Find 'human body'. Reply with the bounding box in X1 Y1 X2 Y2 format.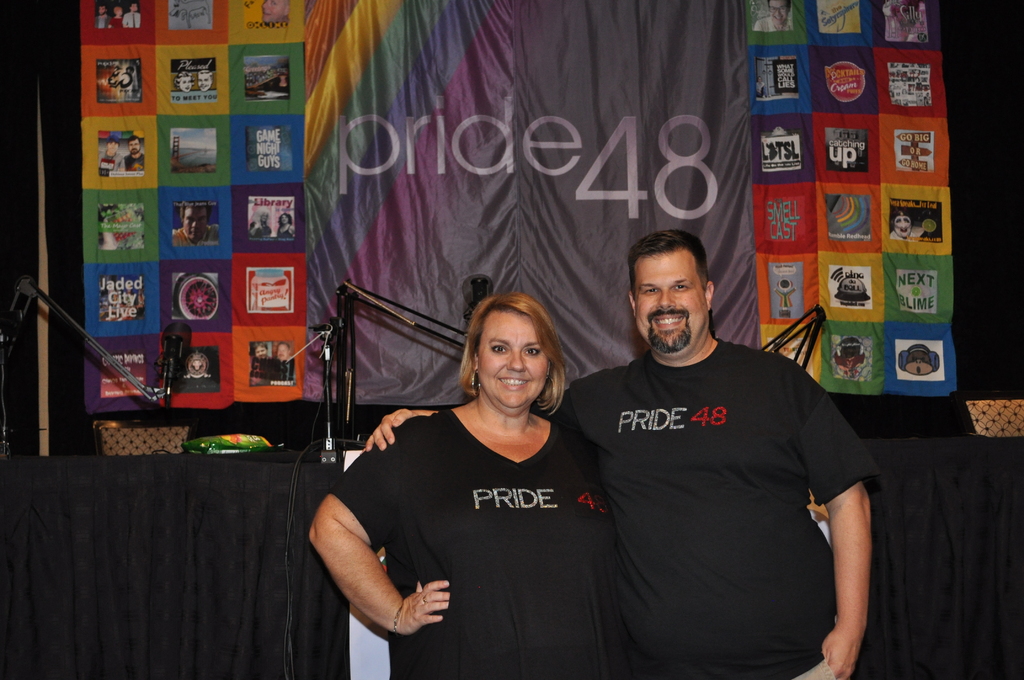
248 220 269 239.
